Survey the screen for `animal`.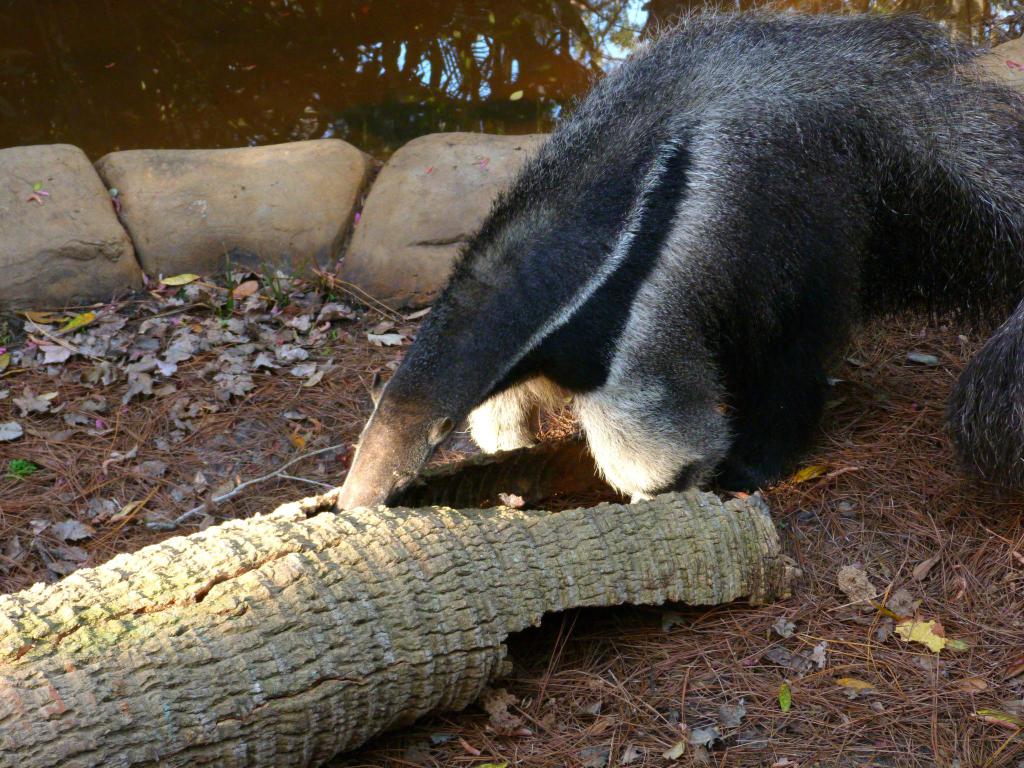
Survey found: 335 0 1023 509.
